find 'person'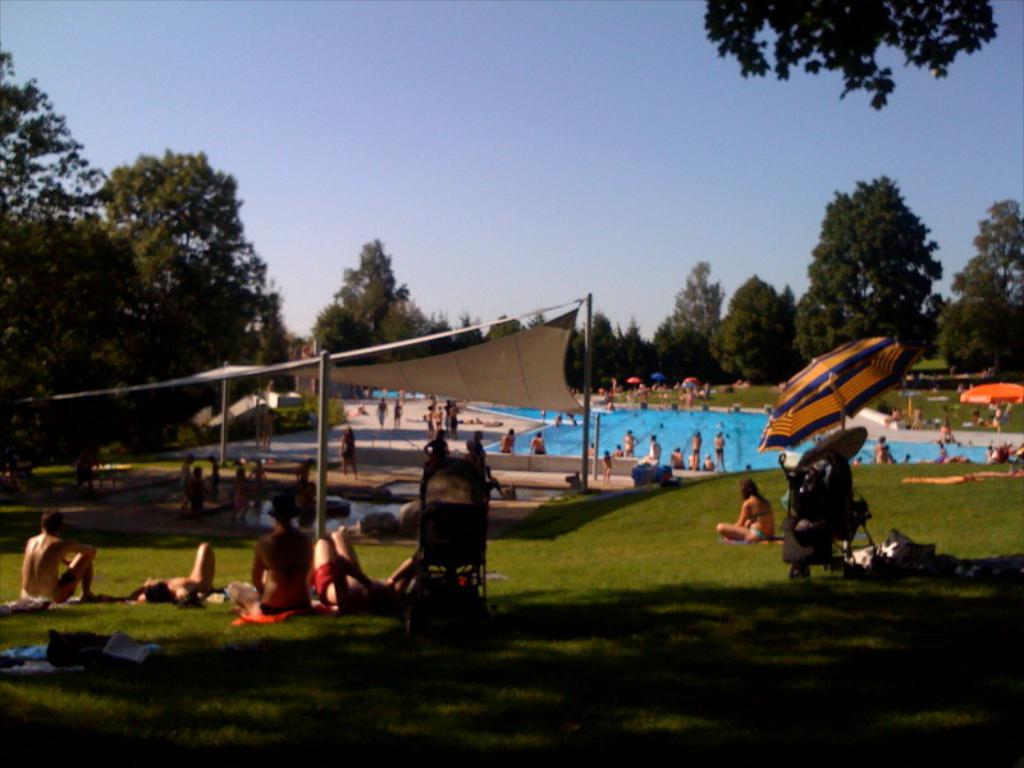
pyautogui.locateOnScreen(17, 504, 96, 609)
